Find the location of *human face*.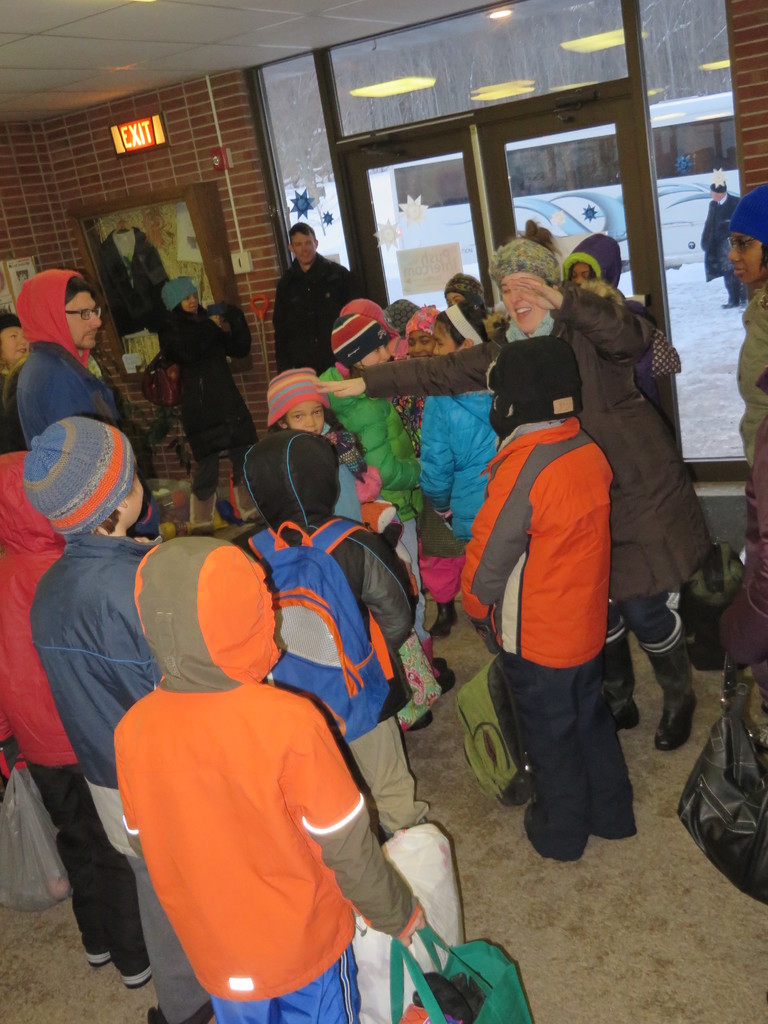
Location: (0, 323, 31, 369).
